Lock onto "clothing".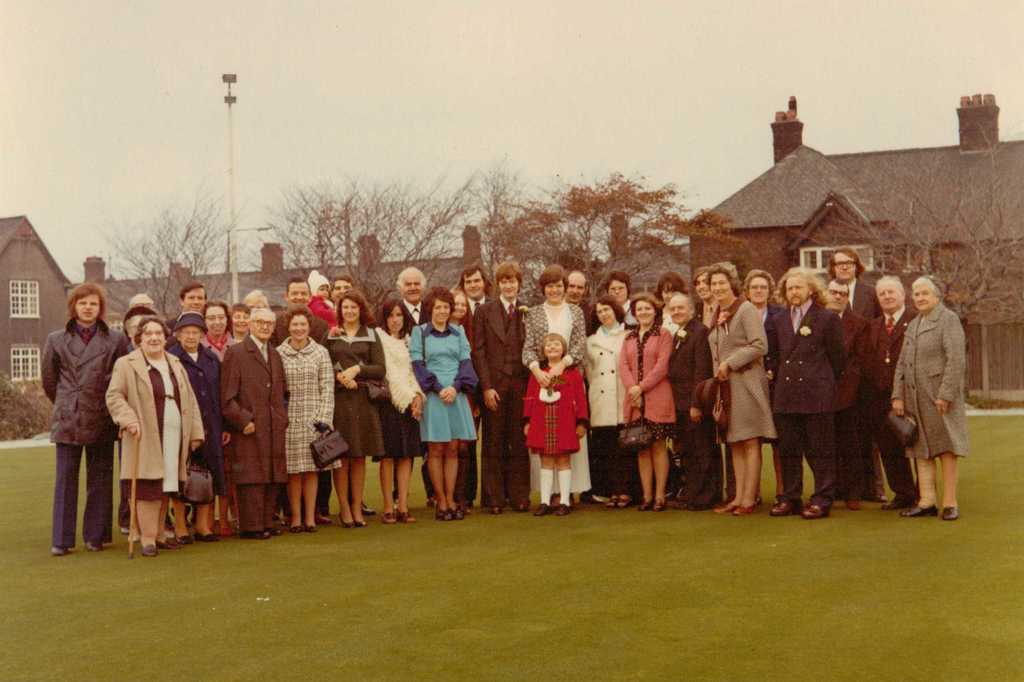
Locked: pyautogui.locateOnScreen(520, 361, 589, 458).
